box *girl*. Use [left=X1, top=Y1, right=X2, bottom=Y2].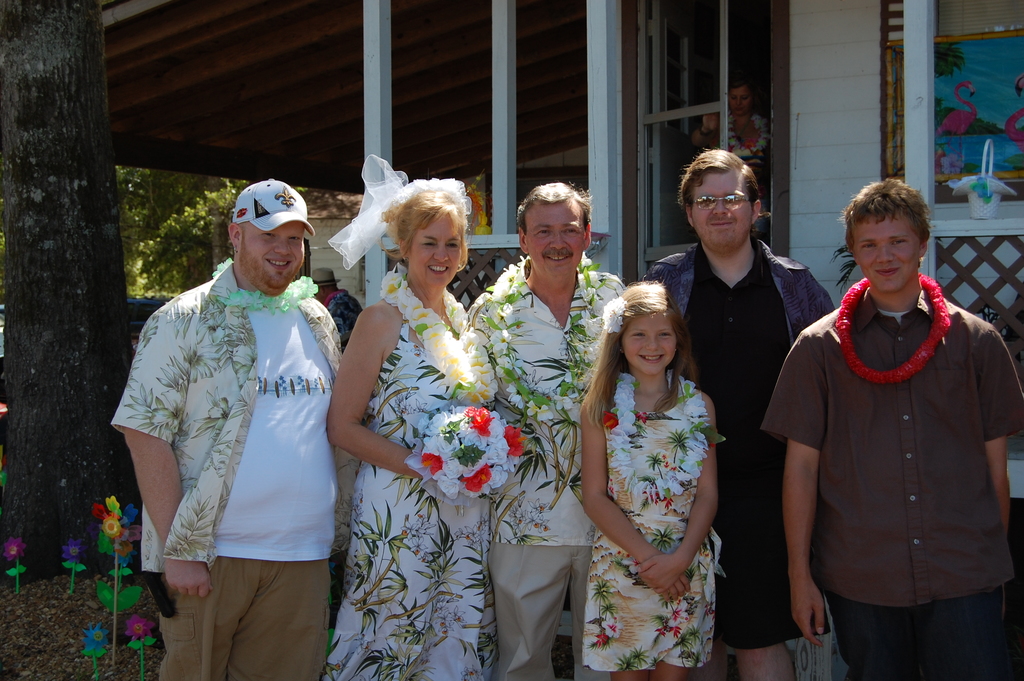
[left=316, top=150, right=504, bottom=680].
